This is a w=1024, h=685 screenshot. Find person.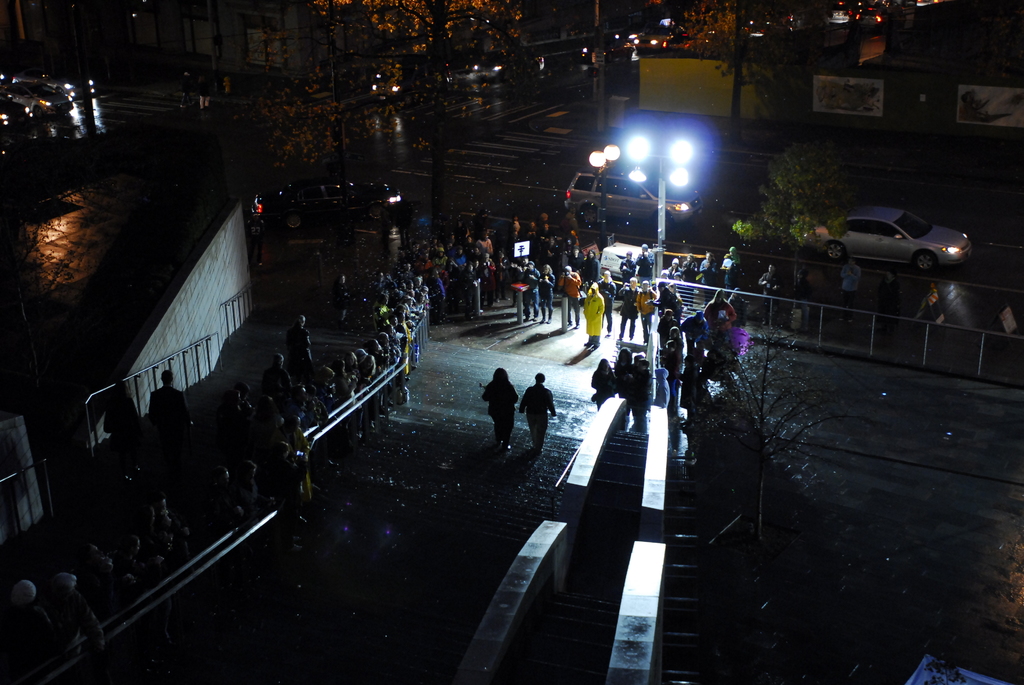
Bounding box: region(618, 276, 640, 343).
